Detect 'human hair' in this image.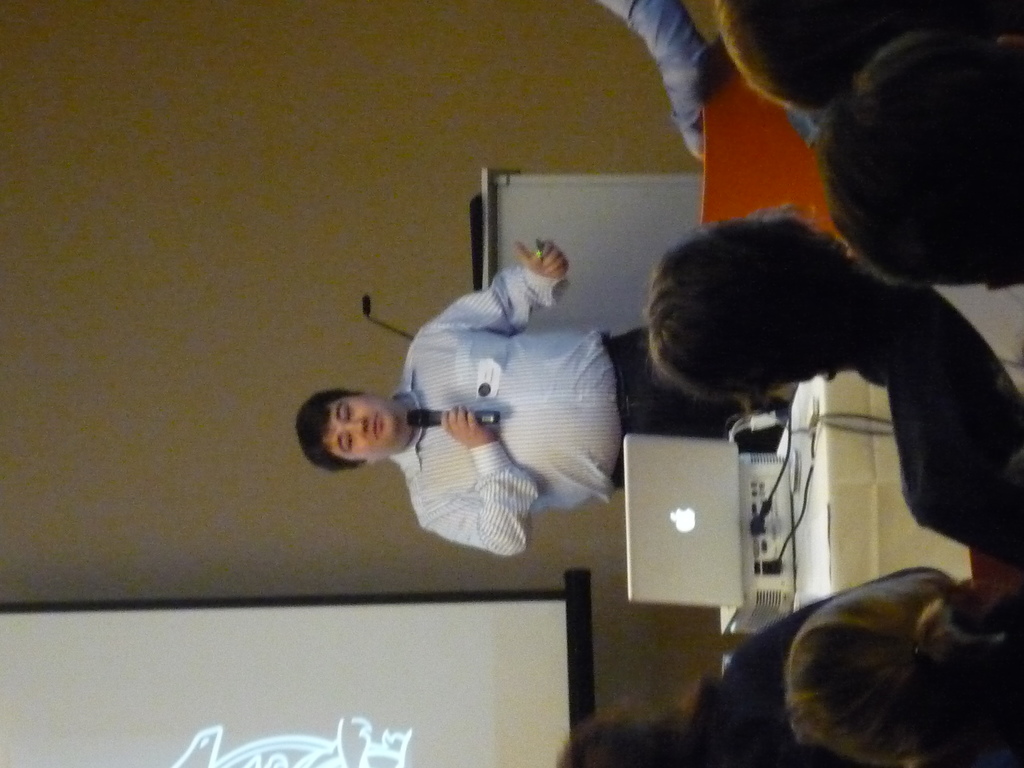
Detection: {"left": 701, "top": 0, "right": 931, "bottom": 111}.
